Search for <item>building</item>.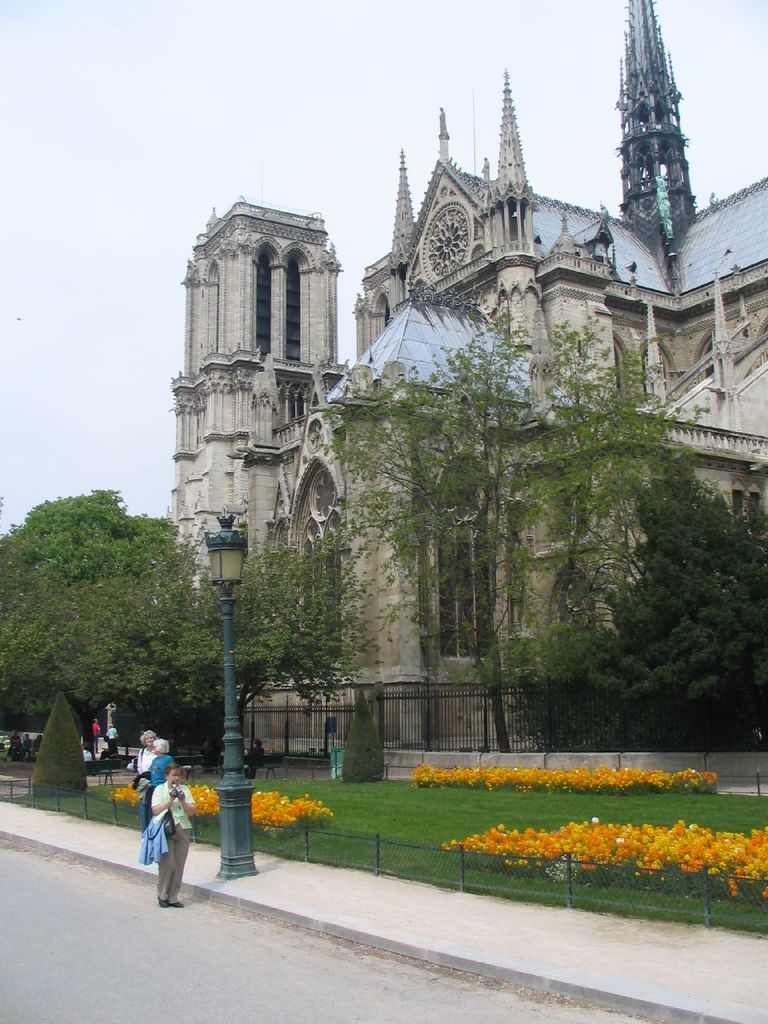
Found at bbox(166, 7, 767, 757).
